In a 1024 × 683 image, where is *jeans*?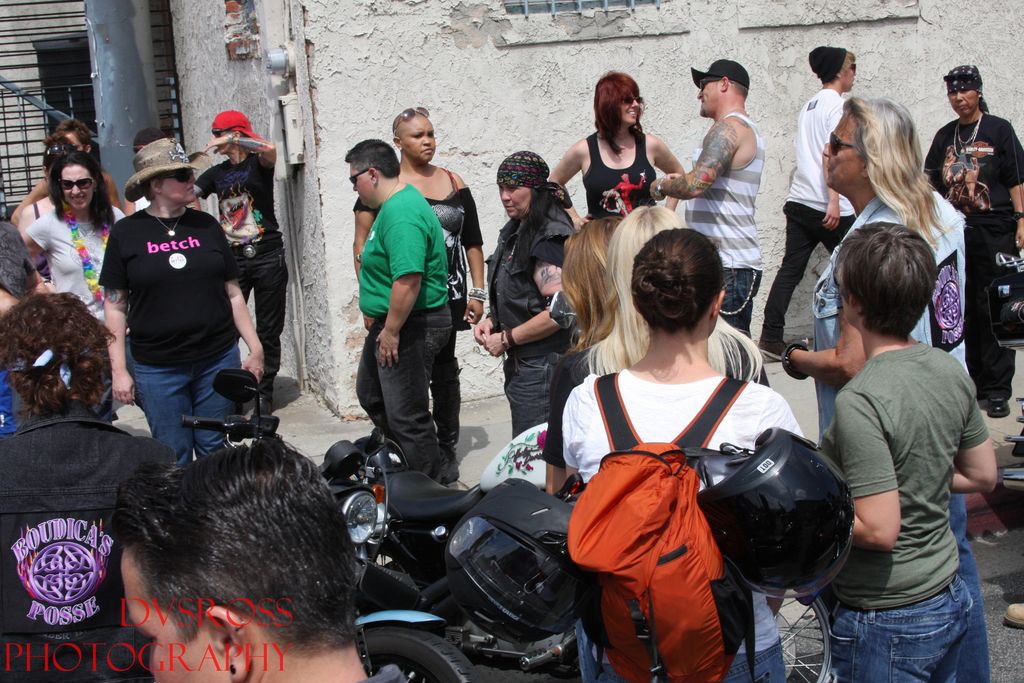
{"x1": 833, "y1": 573, "x2": 975, "y2": 677}.
